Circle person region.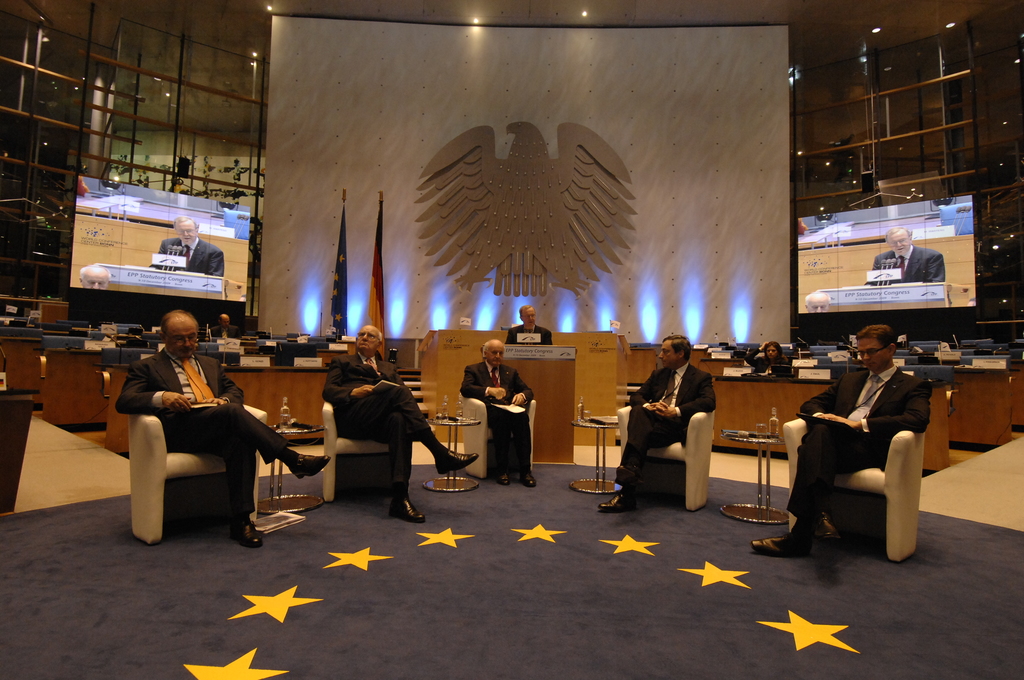
Region: 803 287 828 316.
